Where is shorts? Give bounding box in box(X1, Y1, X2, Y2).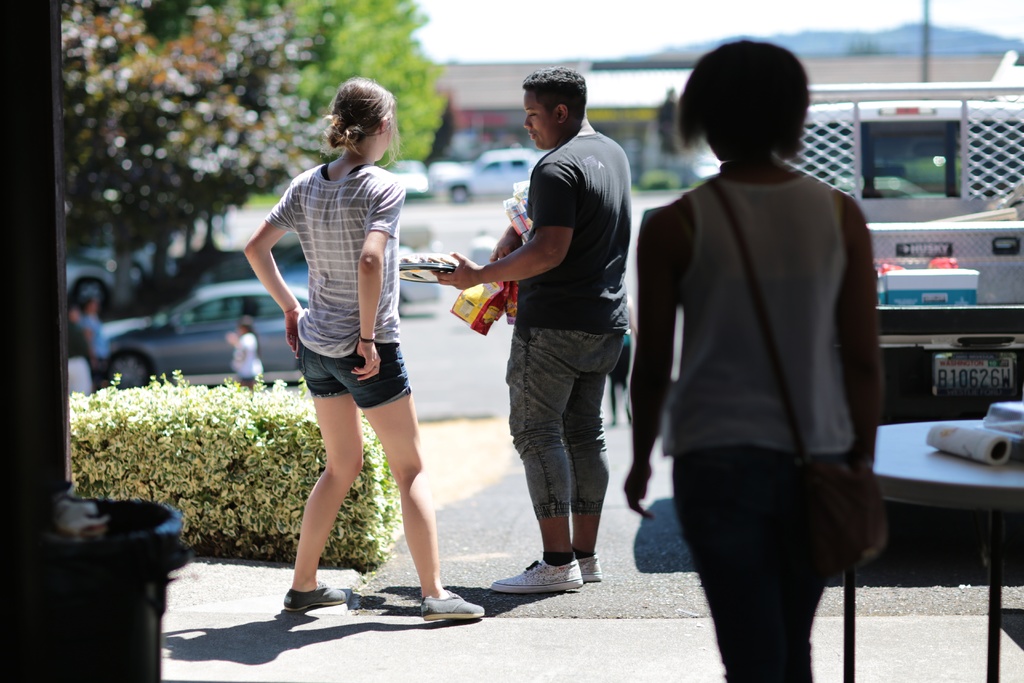
box(299, 359, 432, 406).
